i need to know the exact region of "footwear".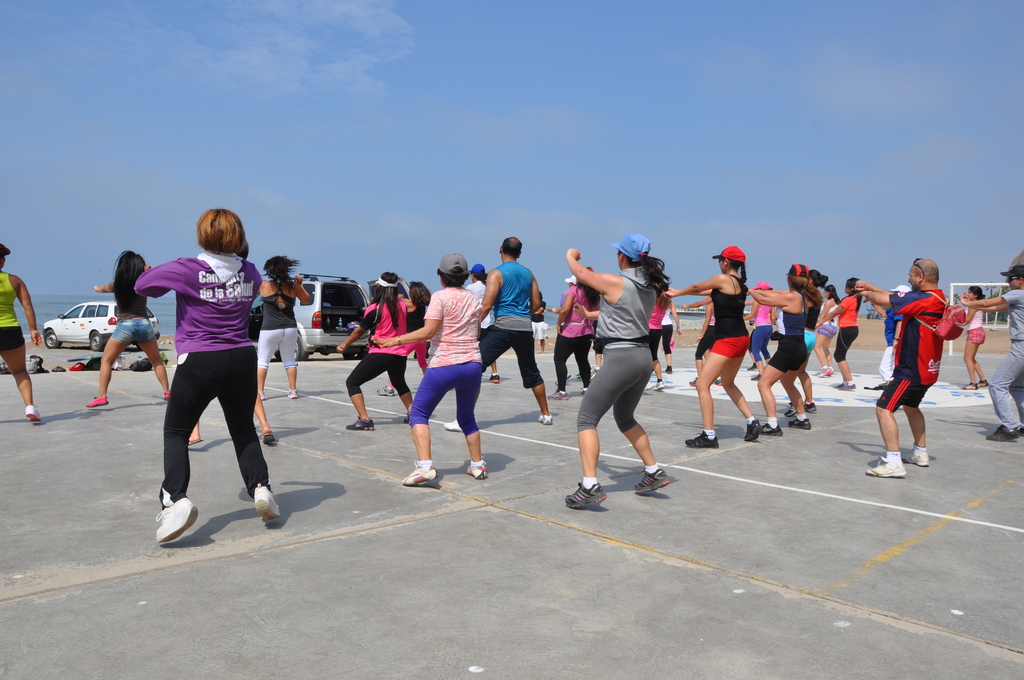
Region: 686,430,720,447.
